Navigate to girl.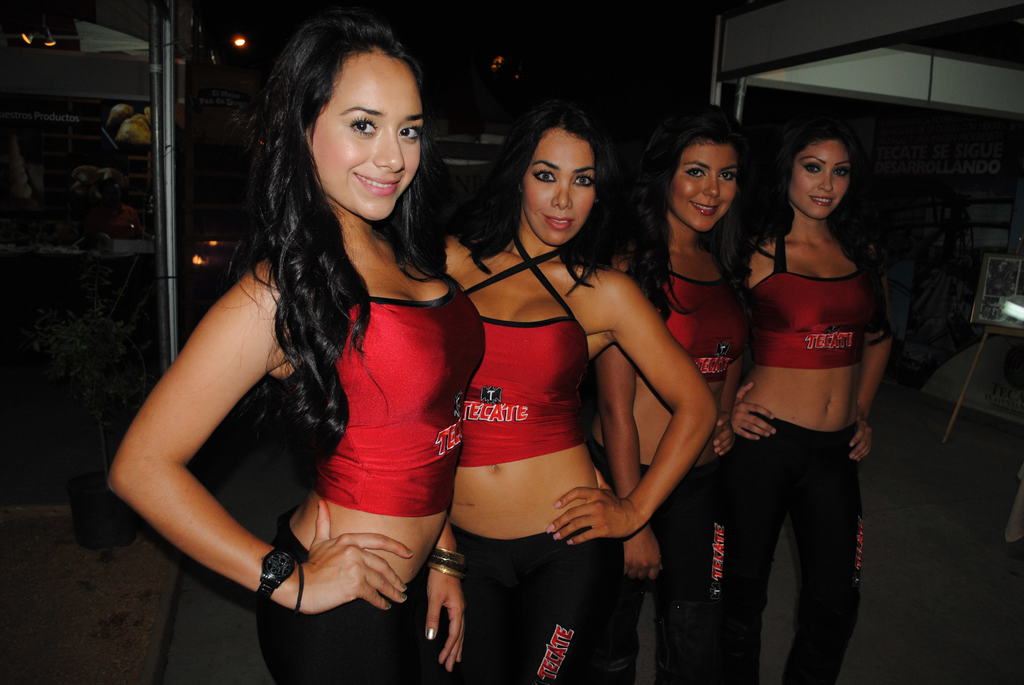
Navigation target: select_region(453, 93, 717, 684).
